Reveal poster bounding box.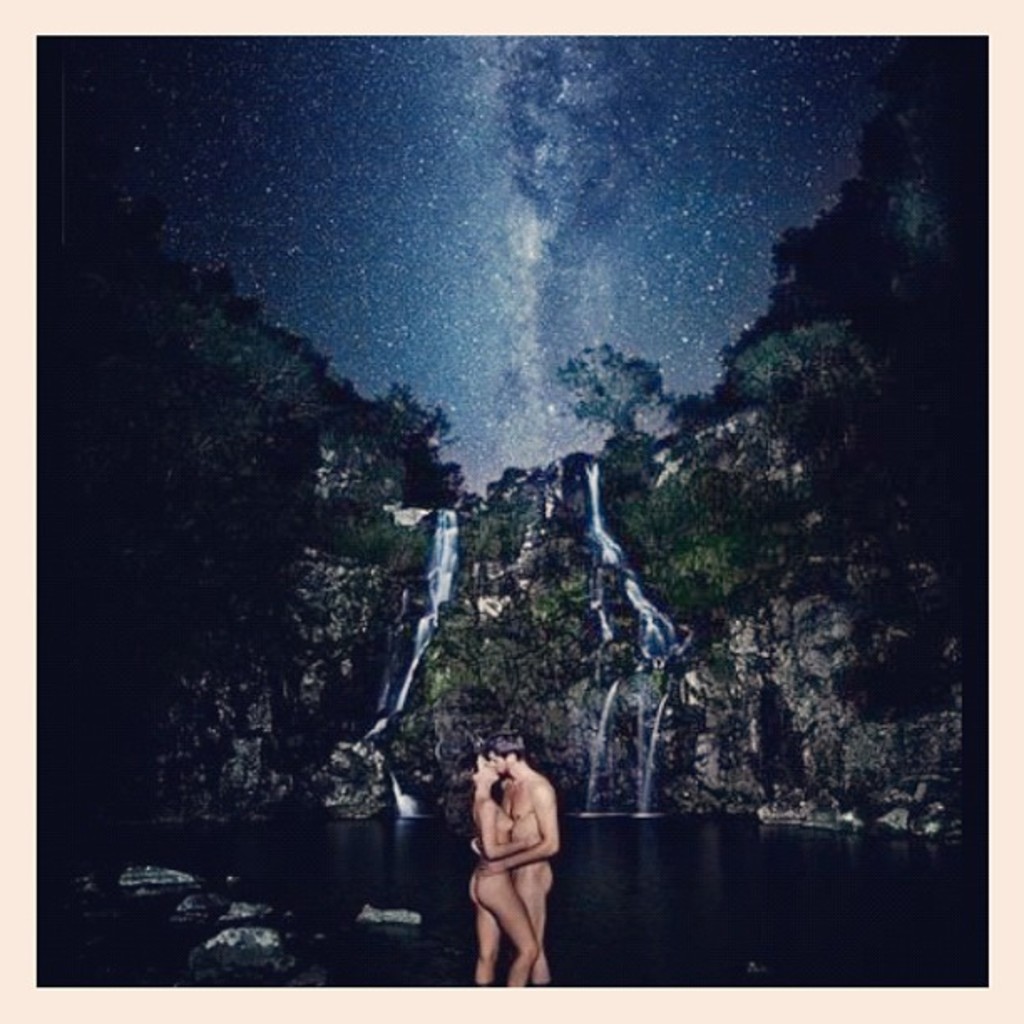
Revealed: box(0, 0, 1022, 1021).
